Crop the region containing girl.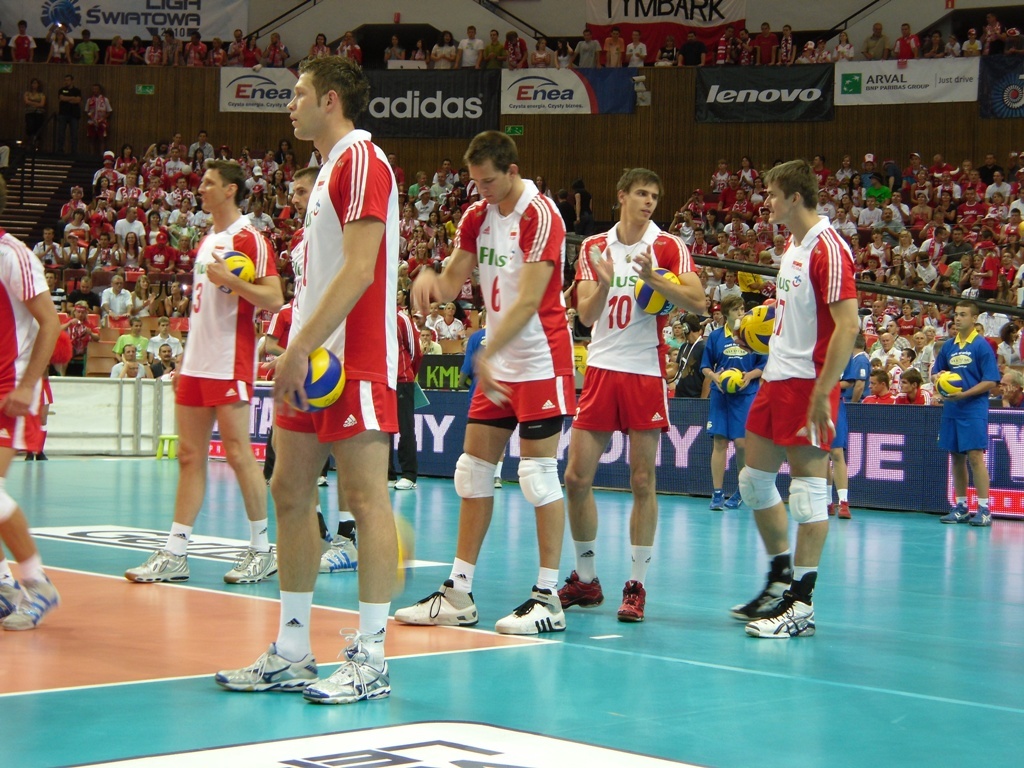
Crop region: 381/35/409/58.
